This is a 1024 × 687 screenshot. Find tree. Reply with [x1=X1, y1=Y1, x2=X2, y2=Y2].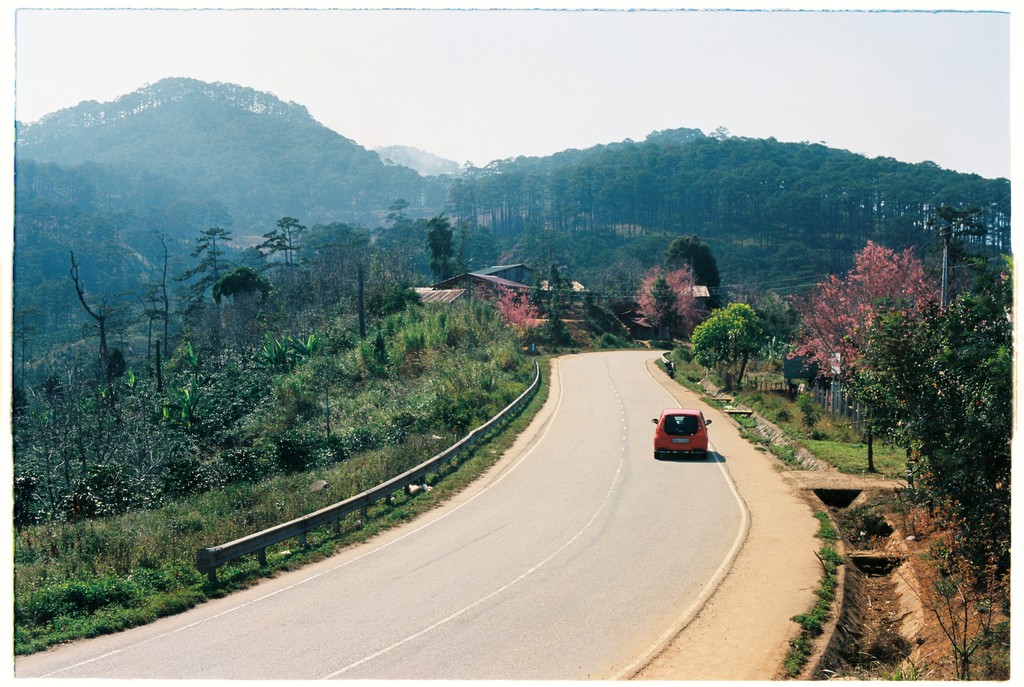
[x1=881, y1=547, x2=997, y2=679].
